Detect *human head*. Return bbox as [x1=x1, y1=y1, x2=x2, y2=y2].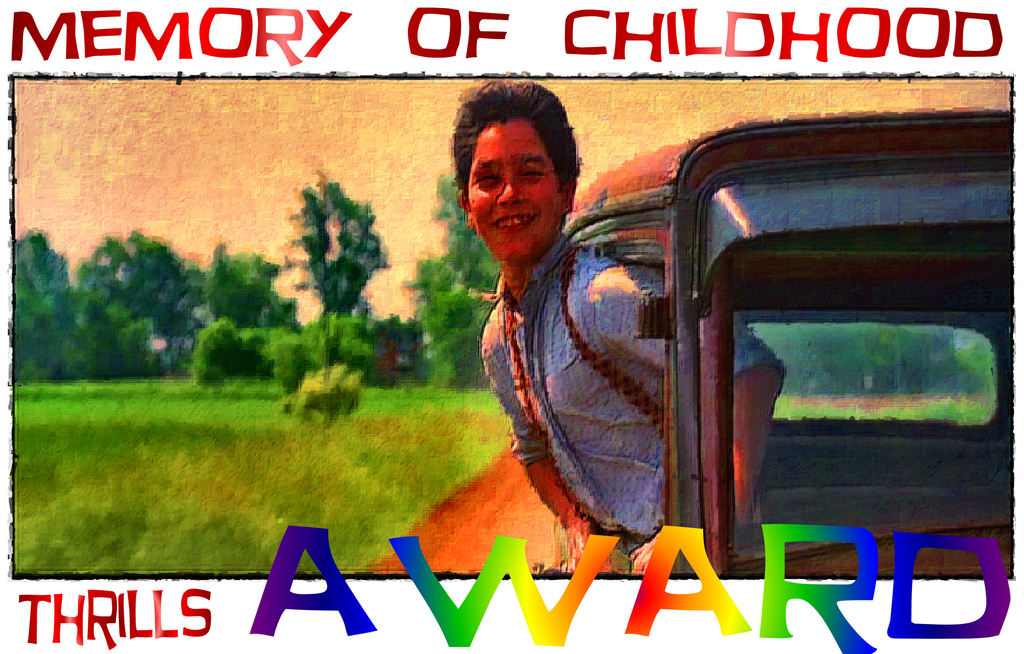
[x1=452, y1=97, x2=581, y2=244].
